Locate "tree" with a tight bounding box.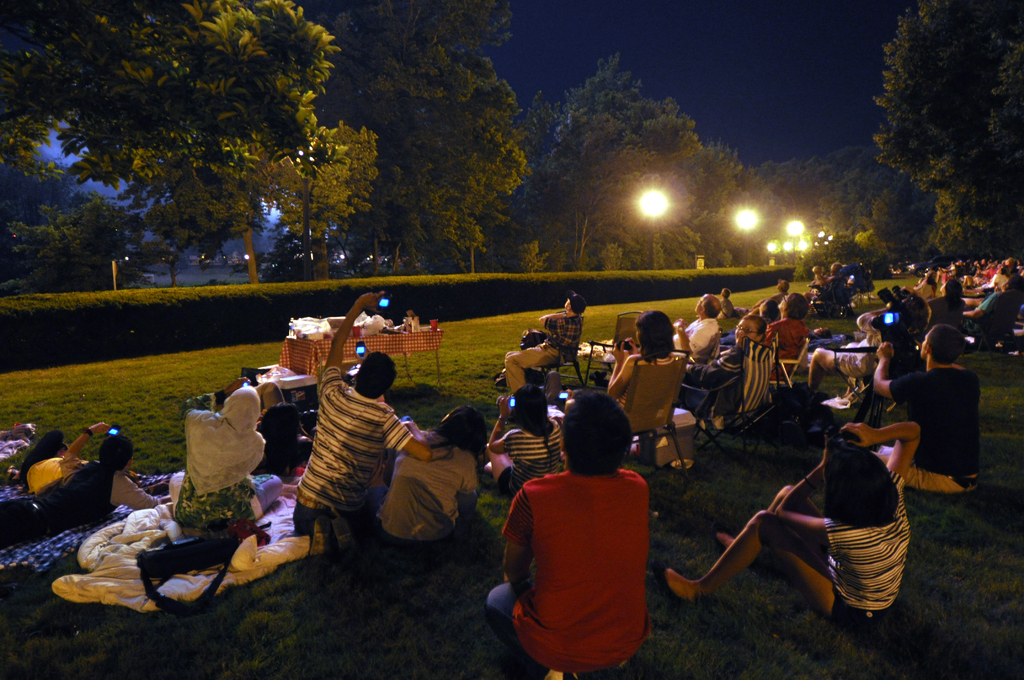
region(0, 0, 376, 275).
